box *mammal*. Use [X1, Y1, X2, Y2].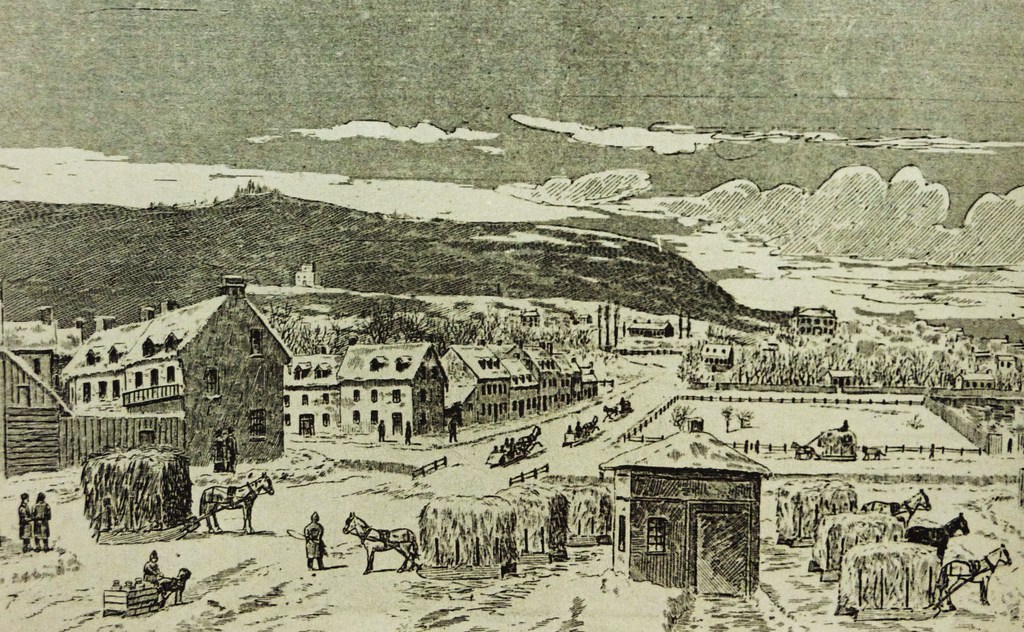
[444, 417, 458, 444].
